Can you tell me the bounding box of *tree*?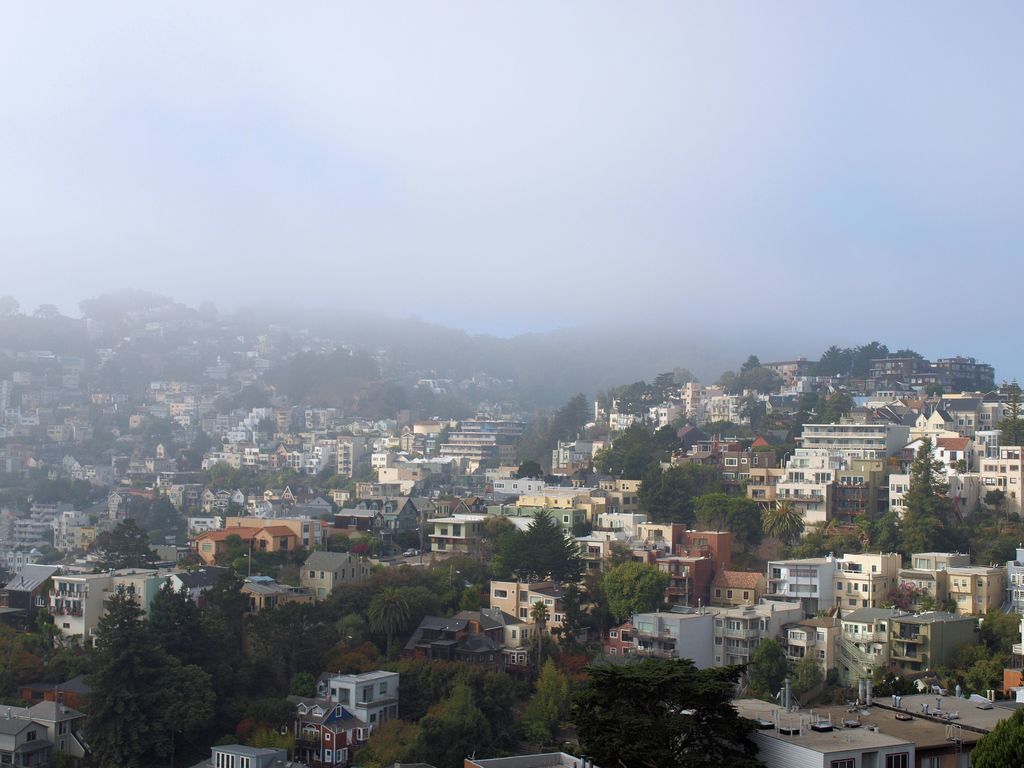
box=[150, 493, 177, 511].
